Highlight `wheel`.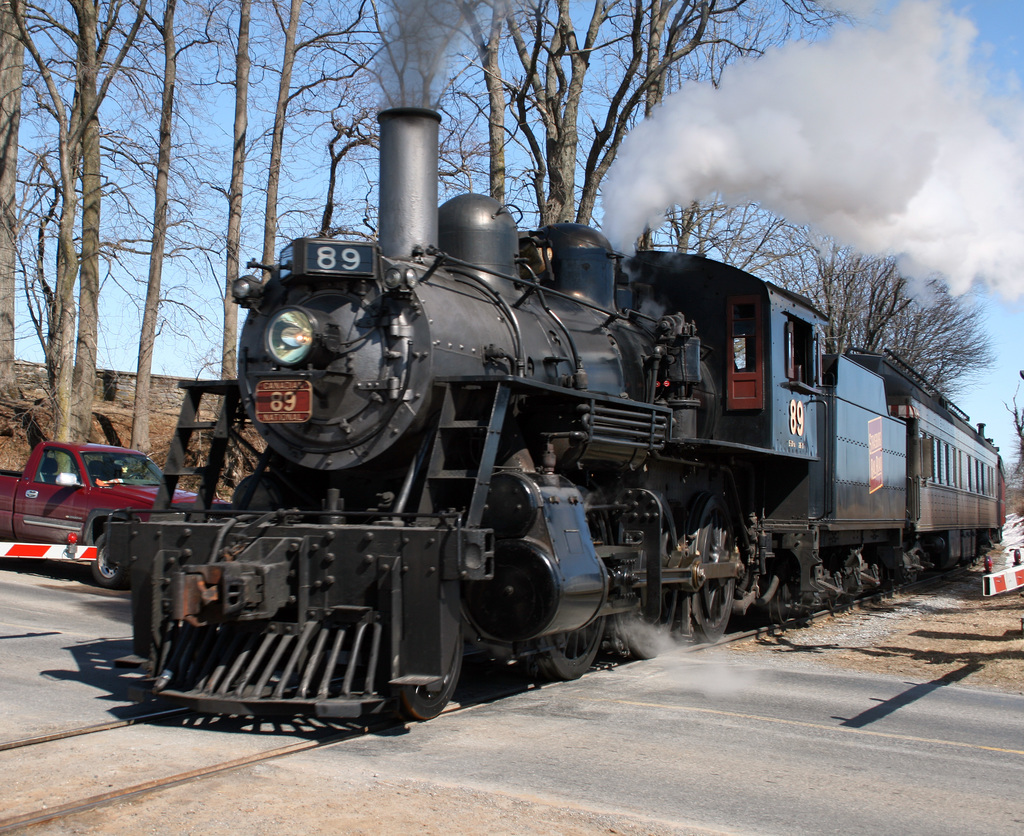
Highlighted region: {"left": 91, "top": 533, "right": 124, "bottom": 590}.
